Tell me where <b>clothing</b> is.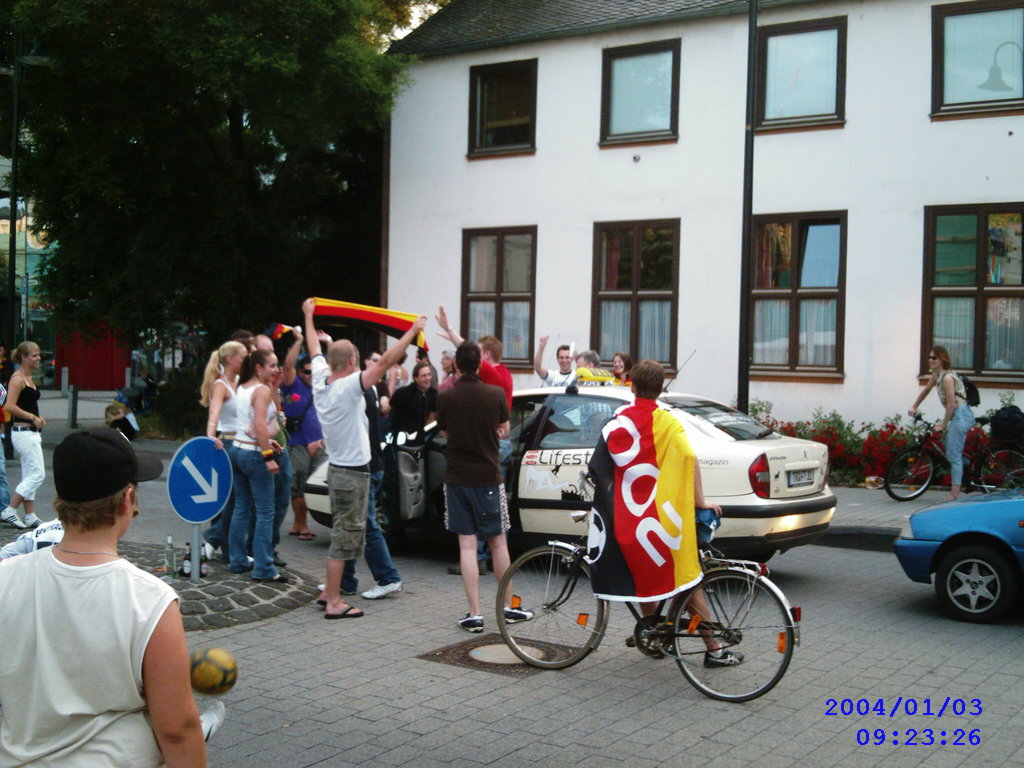
<b>clothing</b> is at <bbox>209, 365, 240, 556</bbox>.
